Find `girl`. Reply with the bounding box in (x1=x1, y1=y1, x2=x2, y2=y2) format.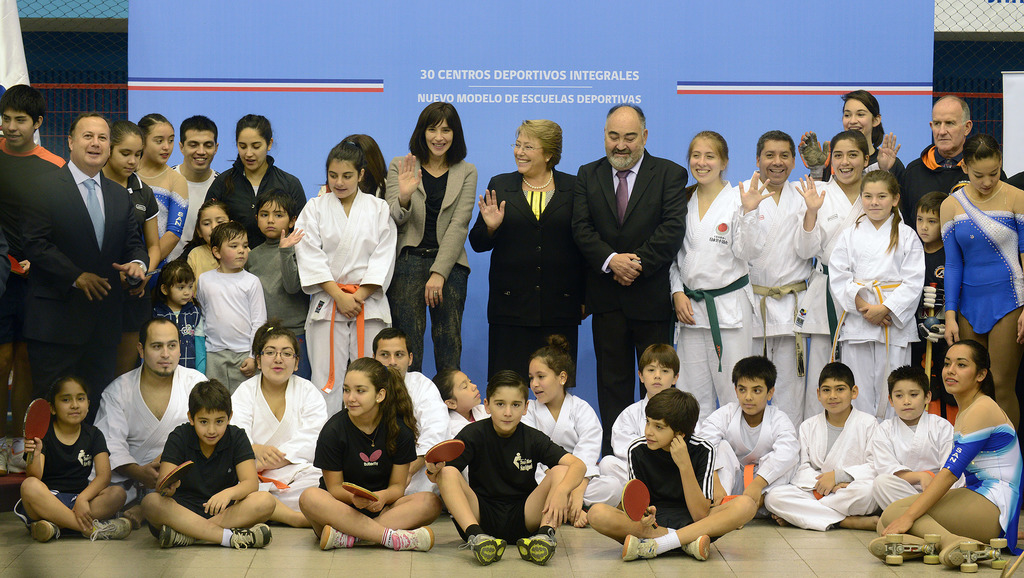
(x1=132, y1=115, x2=186, y2=263).
